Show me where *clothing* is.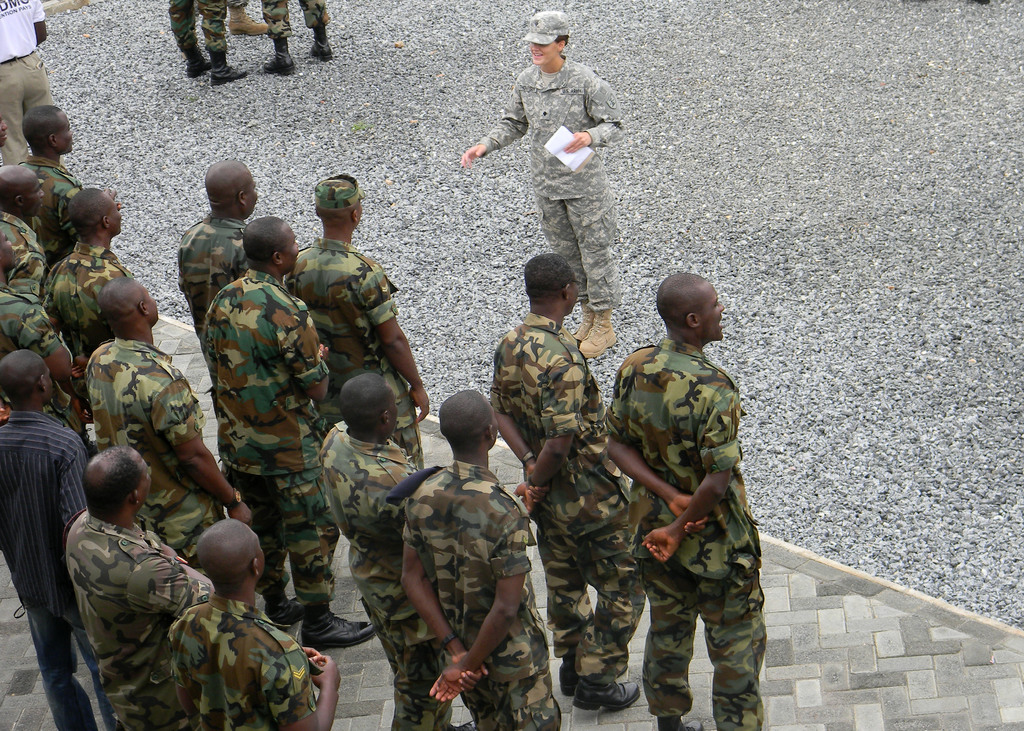
*clothing* is at (0,211,53,304).
